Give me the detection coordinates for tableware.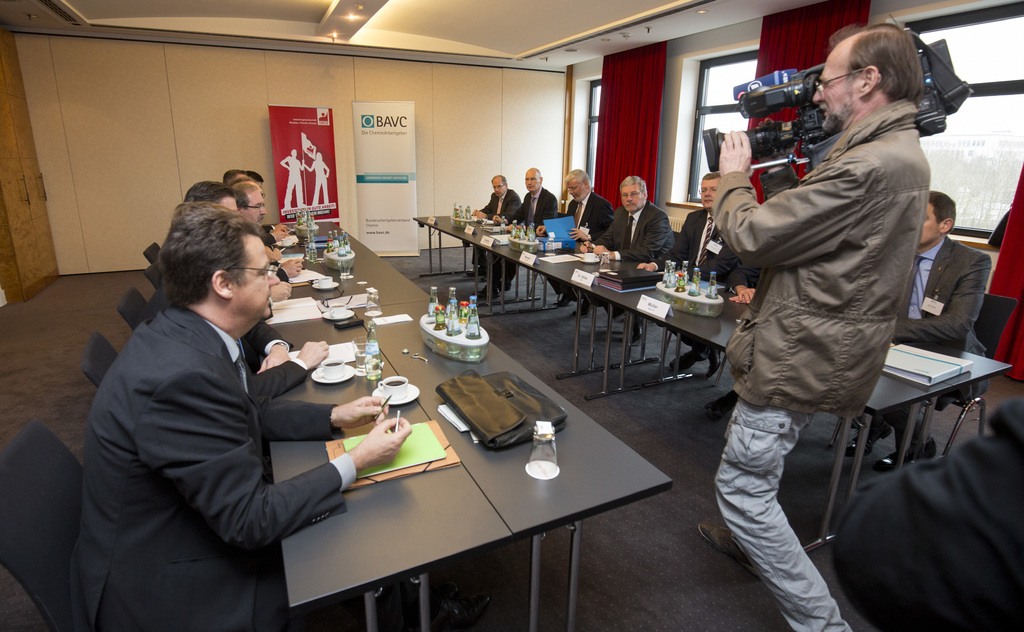
<box>371,384,419,408</box>.
